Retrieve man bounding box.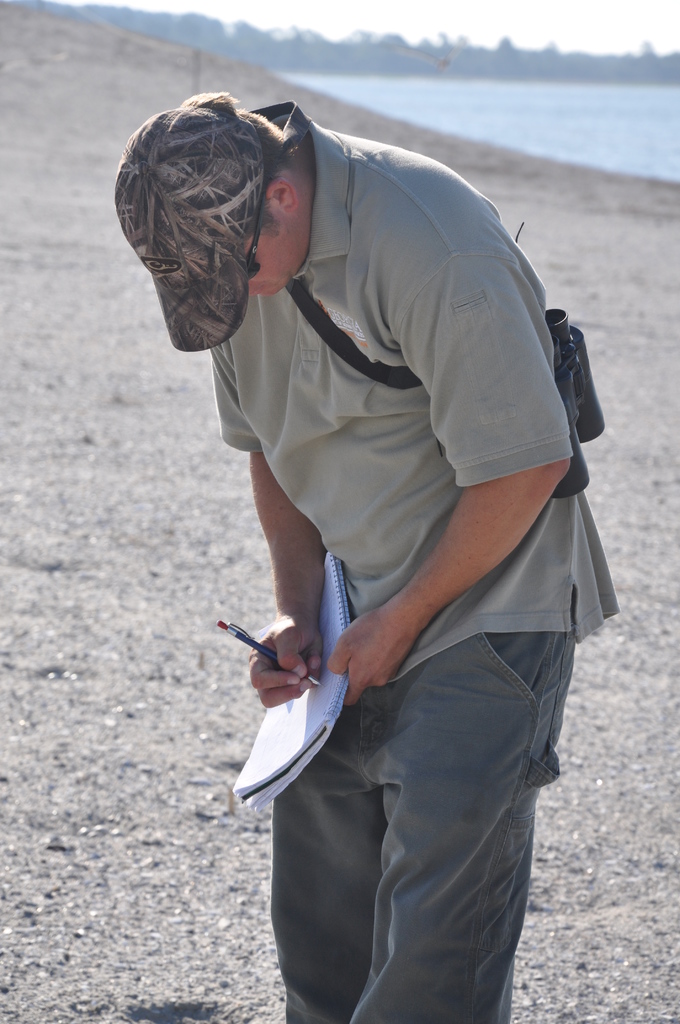
Bounding box: (124, 83, 618, 943).
